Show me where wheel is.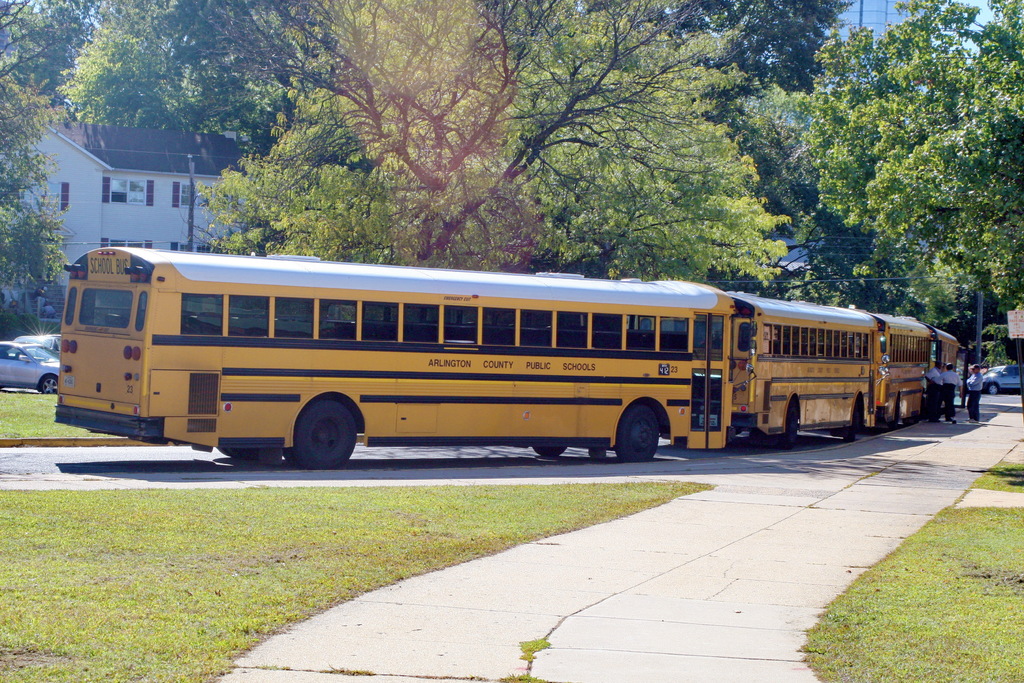
wheel is at {"left": 617, "top": 406, "right": 659, "bottom": 462}.
